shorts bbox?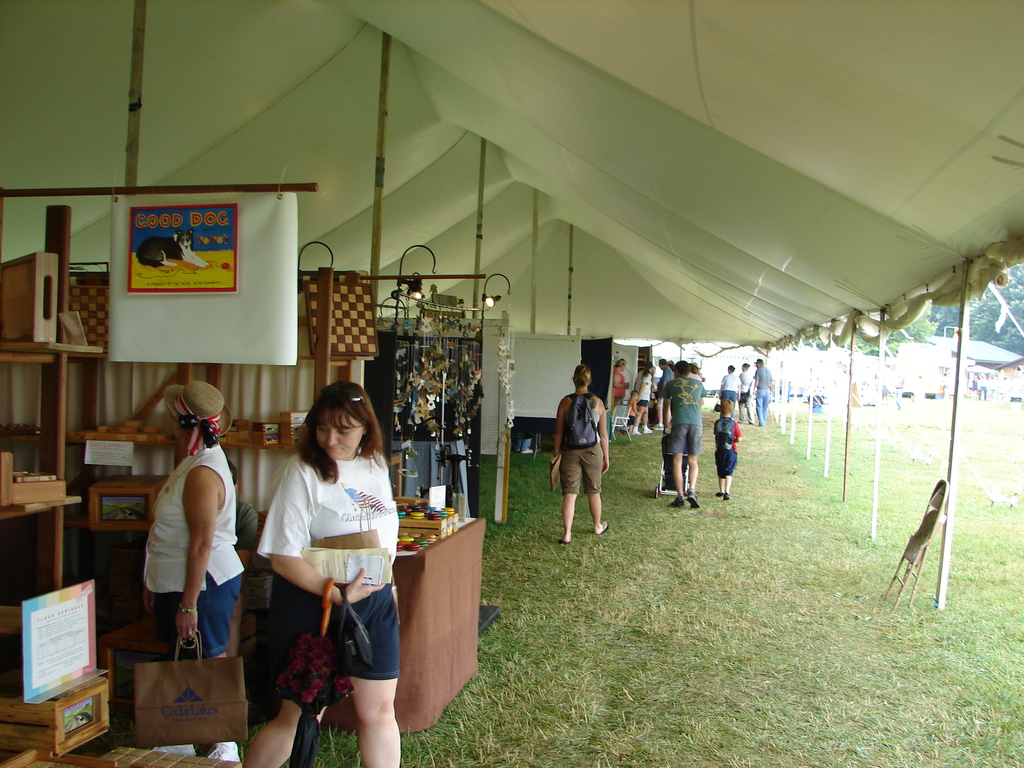
detection(154, 572, 244, 660)
